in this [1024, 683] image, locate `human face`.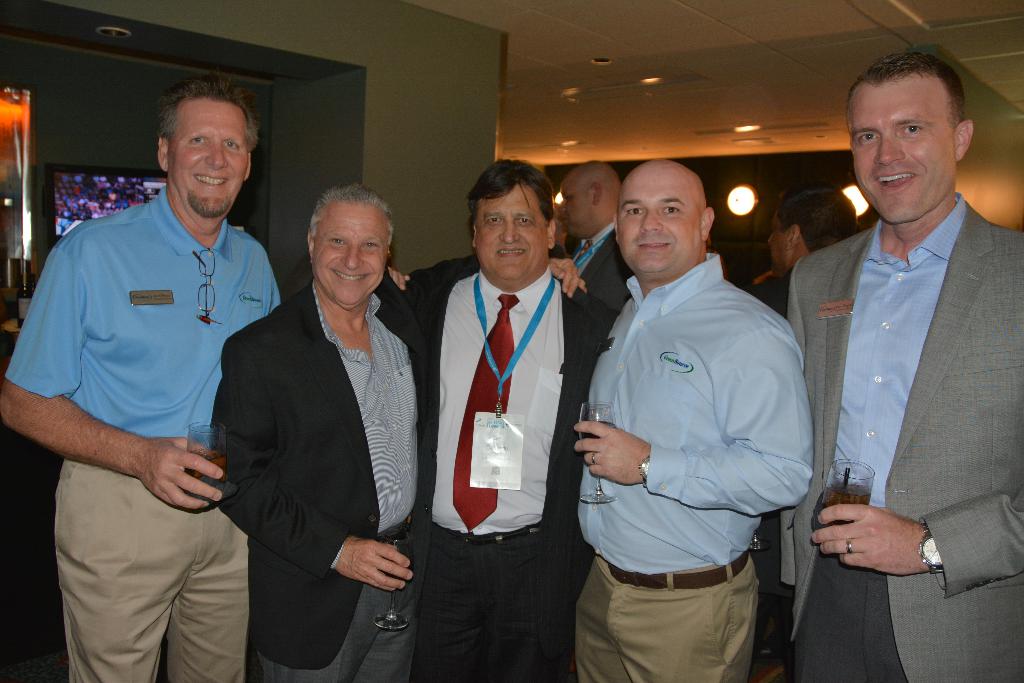
Bounding box: <region>616, 186, 696, 276</region>.
